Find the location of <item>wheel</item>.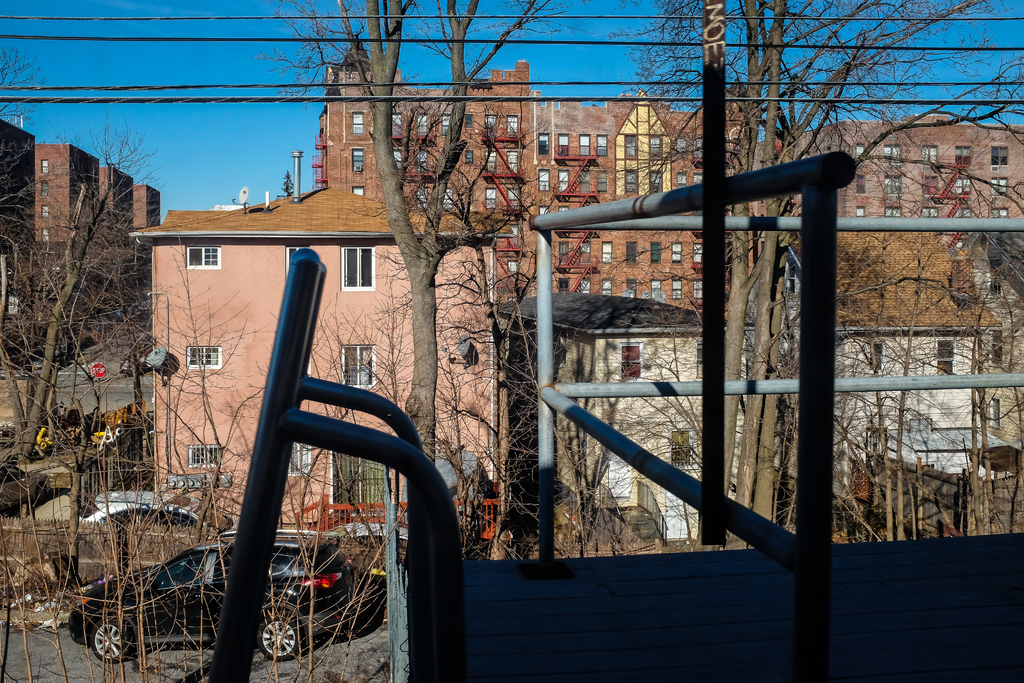
Location: [left=255, top=614, right=305, bottom=663].
